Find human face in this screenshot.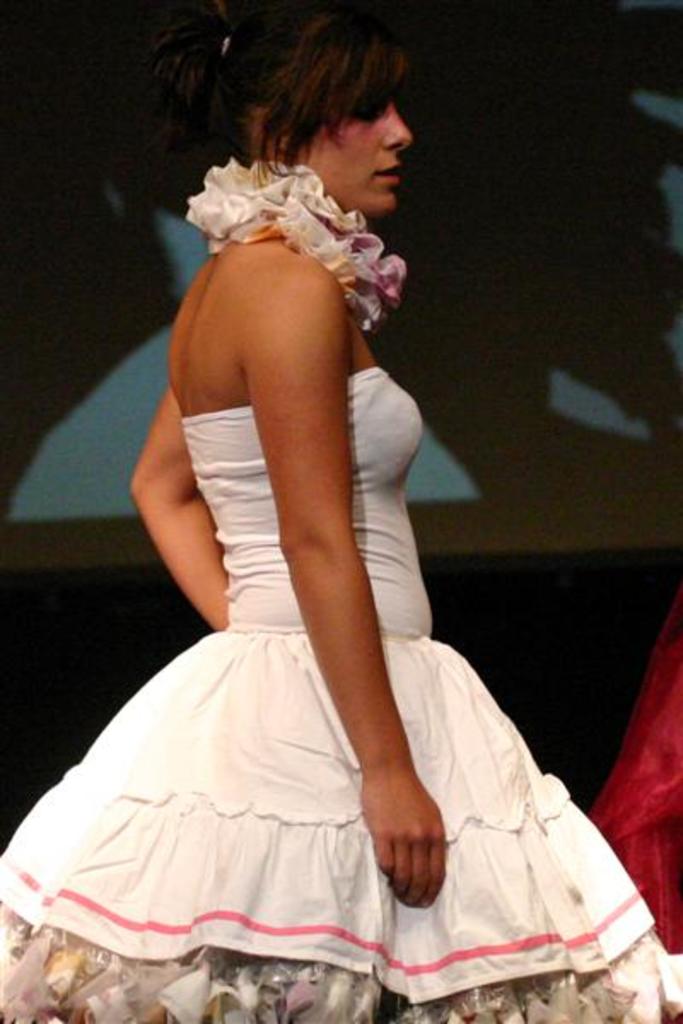
The bounding box for human face is {"left": 285, "top": 89, "right": 418, "bottom": 222}.
